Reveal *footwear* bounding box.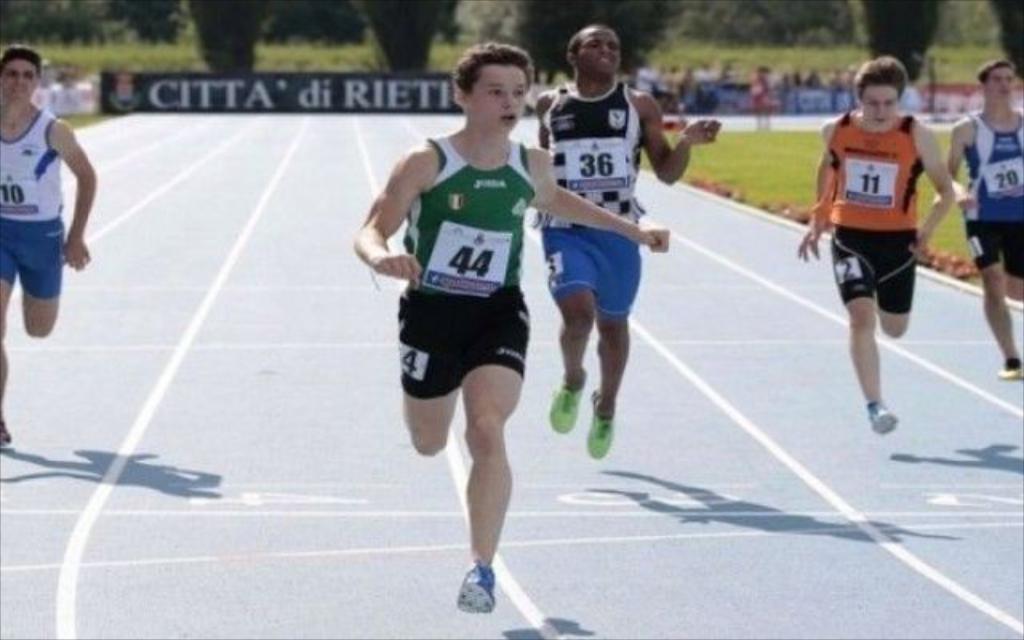
Revealed: 997:362:1021:381.
